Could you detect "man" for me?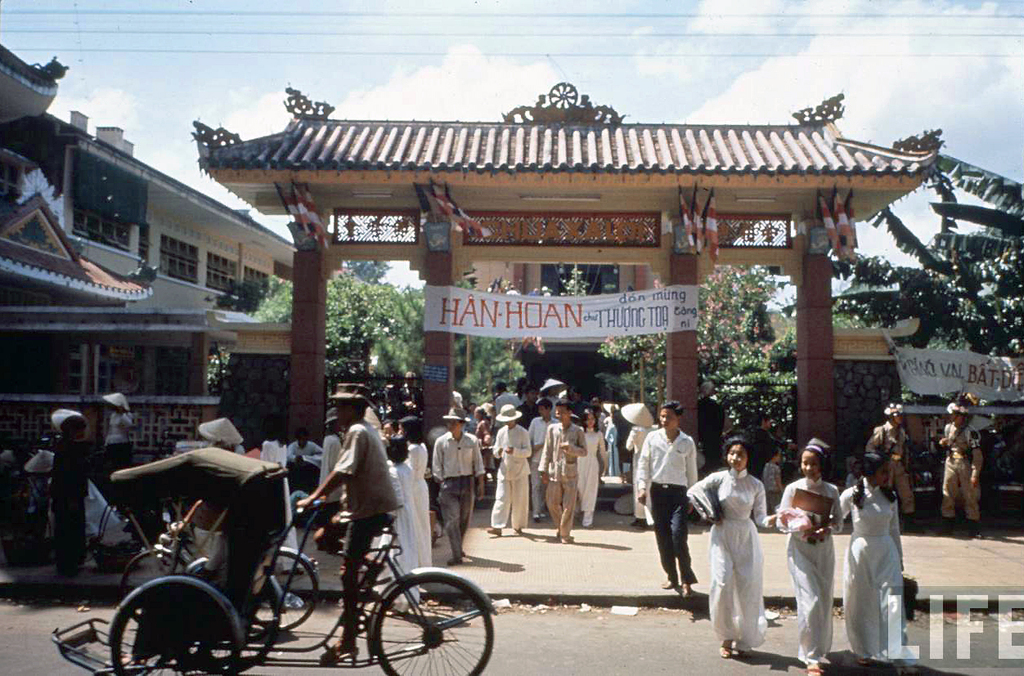
Detection result: bbox=[532, 400, 560, 516].
